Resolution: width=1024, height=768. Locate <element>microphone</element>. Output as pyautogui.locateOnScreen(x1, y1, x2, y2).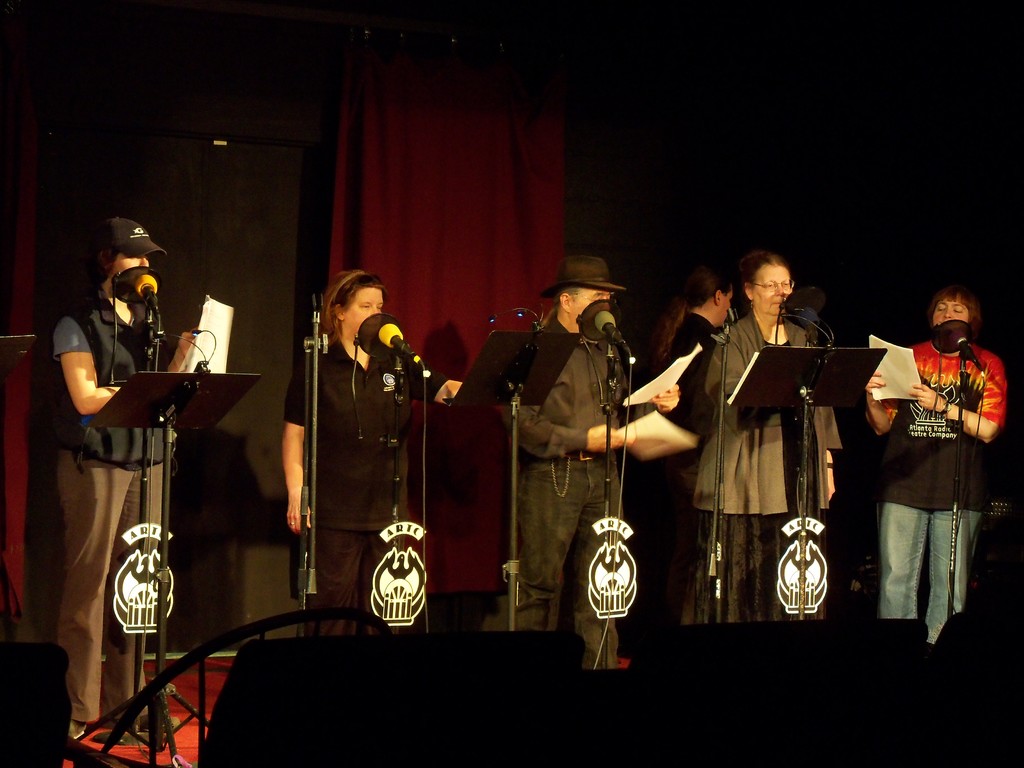
pyautogui.locateOnScreen(117, 266, 149, 303).
